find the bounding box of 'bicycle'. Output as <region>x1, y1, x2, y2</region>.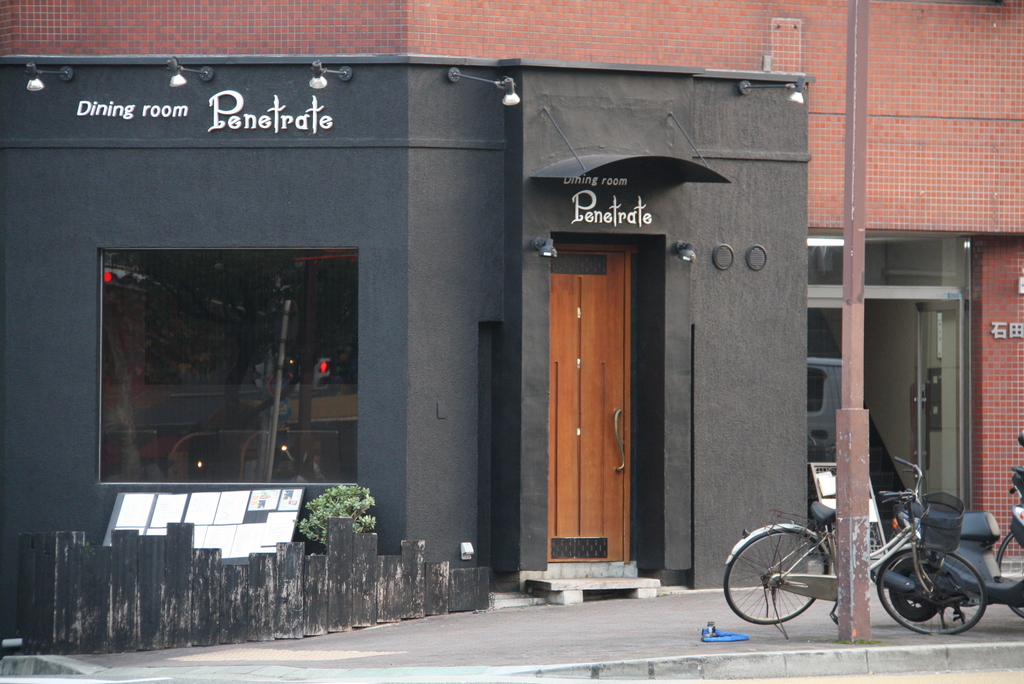
<region>708, 452, 988, 644</region>.
